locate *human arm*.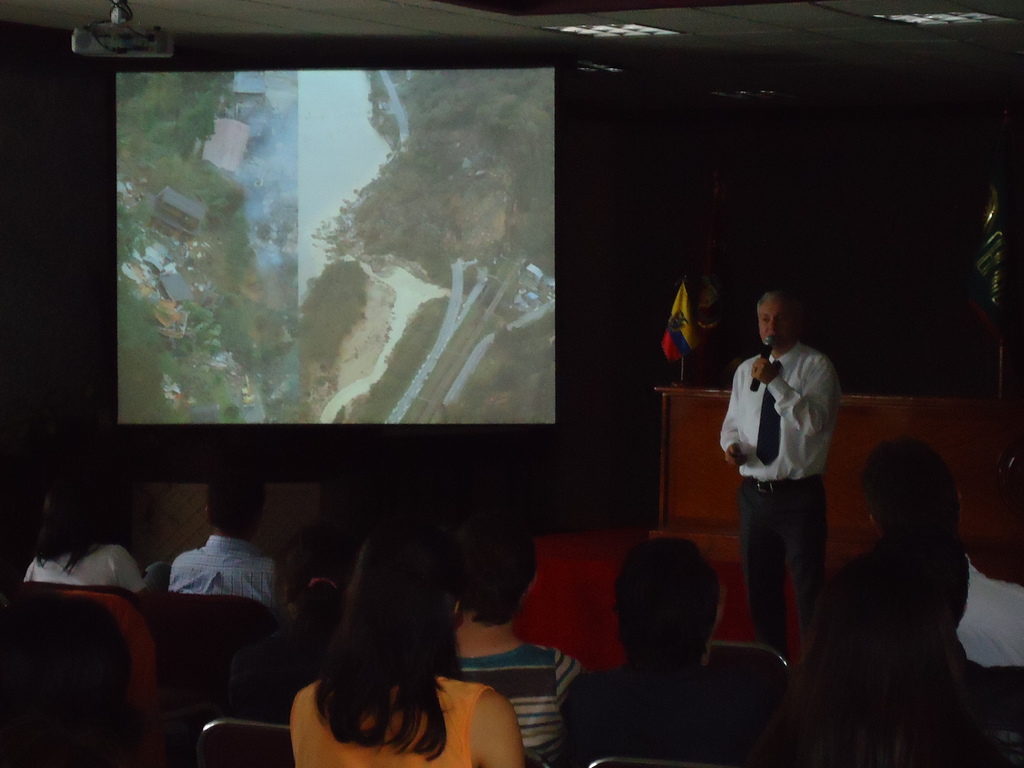
Bounding box: 712,360,753,477.
